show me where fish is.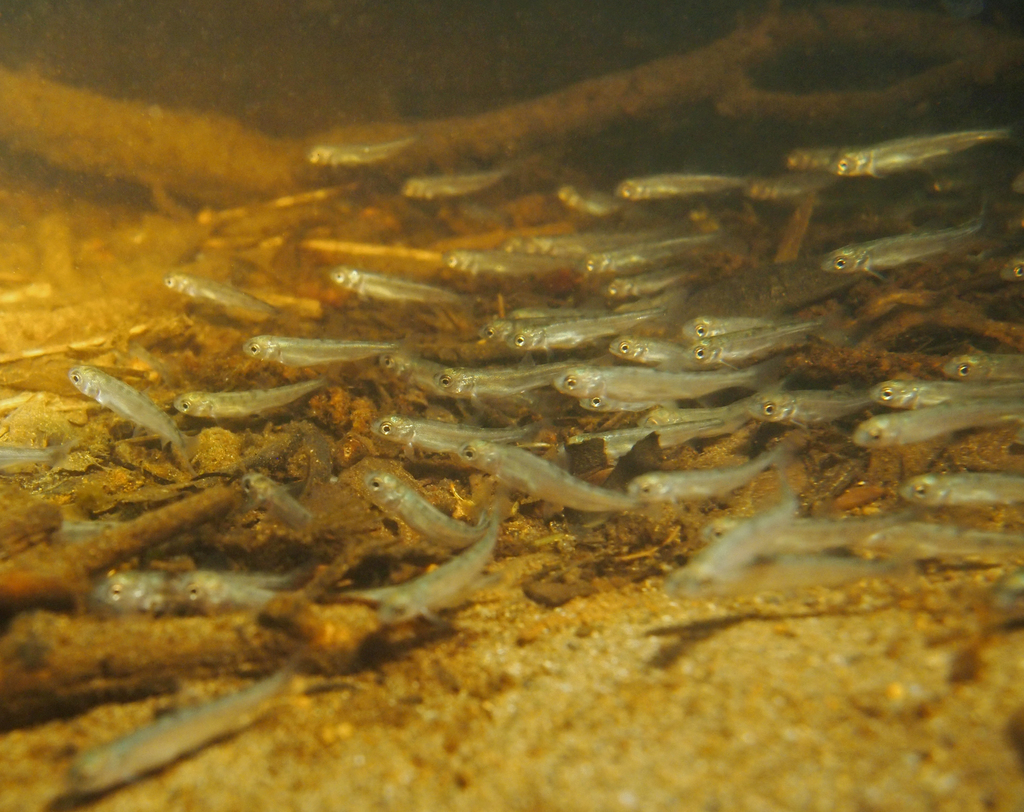
fish is at box=[241, 469, 320, 533].
